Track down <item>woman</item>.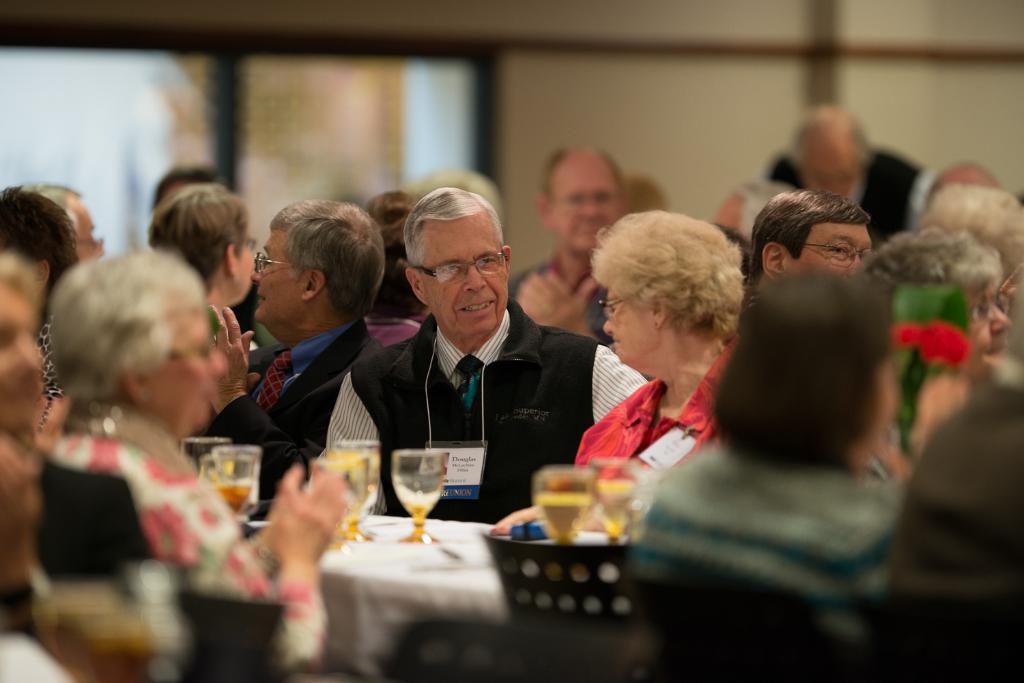
Tracked to box=[146, 181, 261, 349].
